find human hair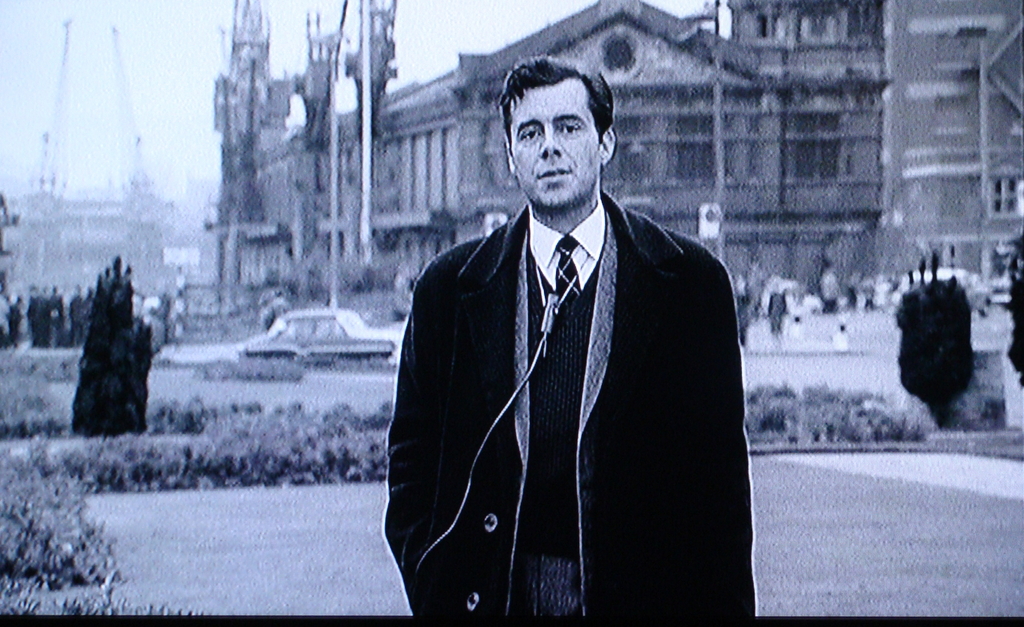
select_region(507, 53, 625, 188)
